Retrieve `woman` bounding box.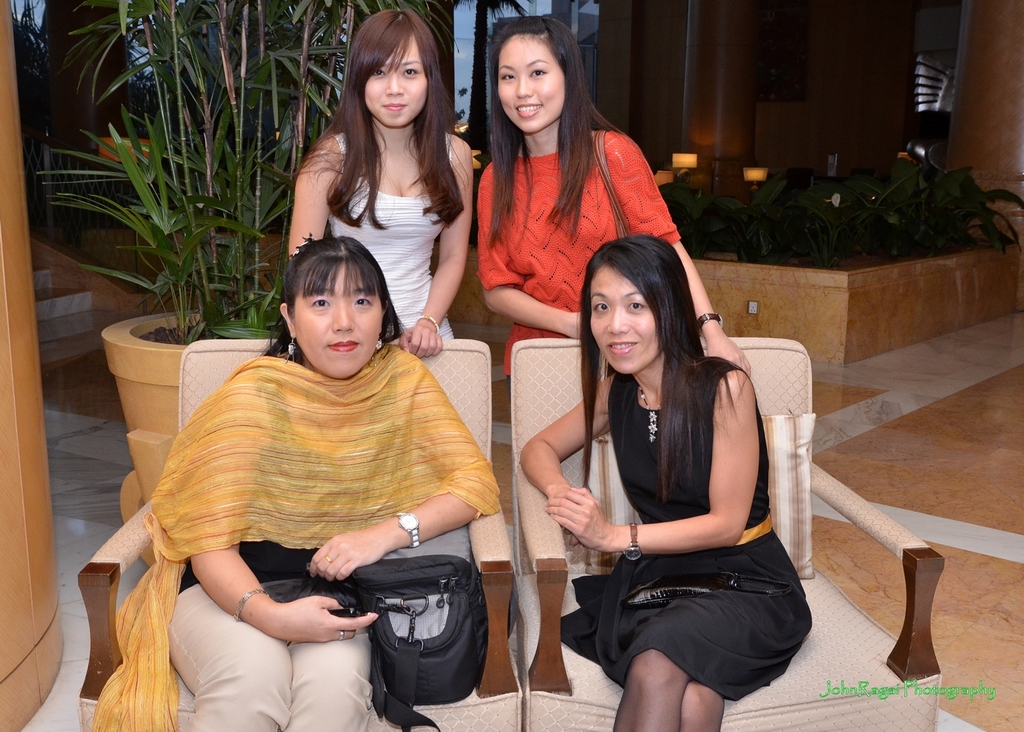
Bounding box: rect(519, 218, 780, 713).
